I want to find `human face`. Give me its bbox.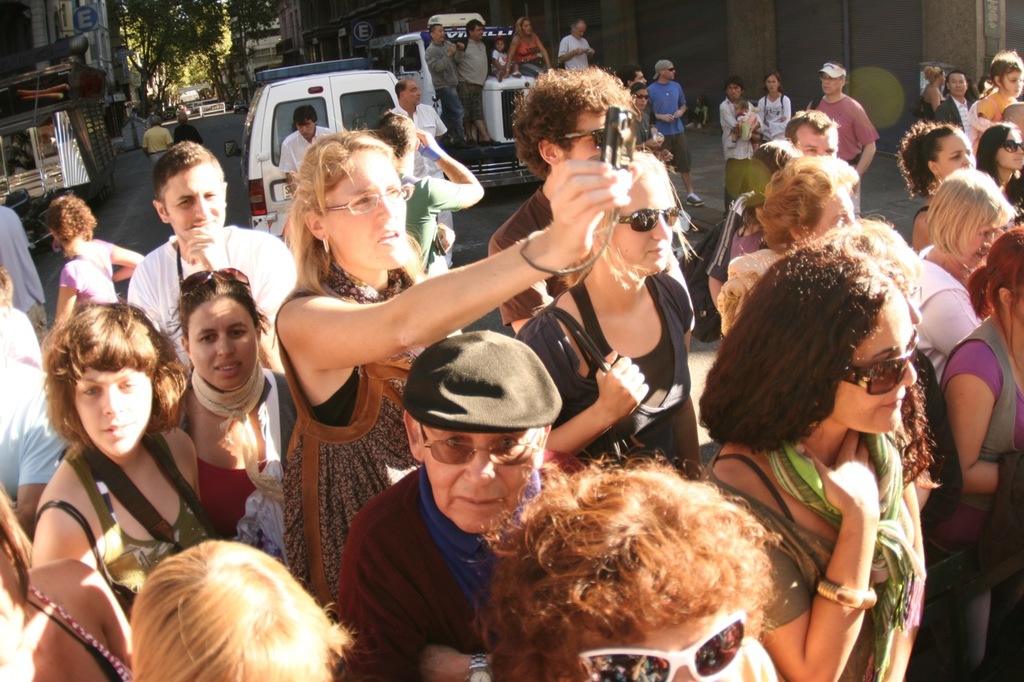
<box>318,145,406,263</box>.
